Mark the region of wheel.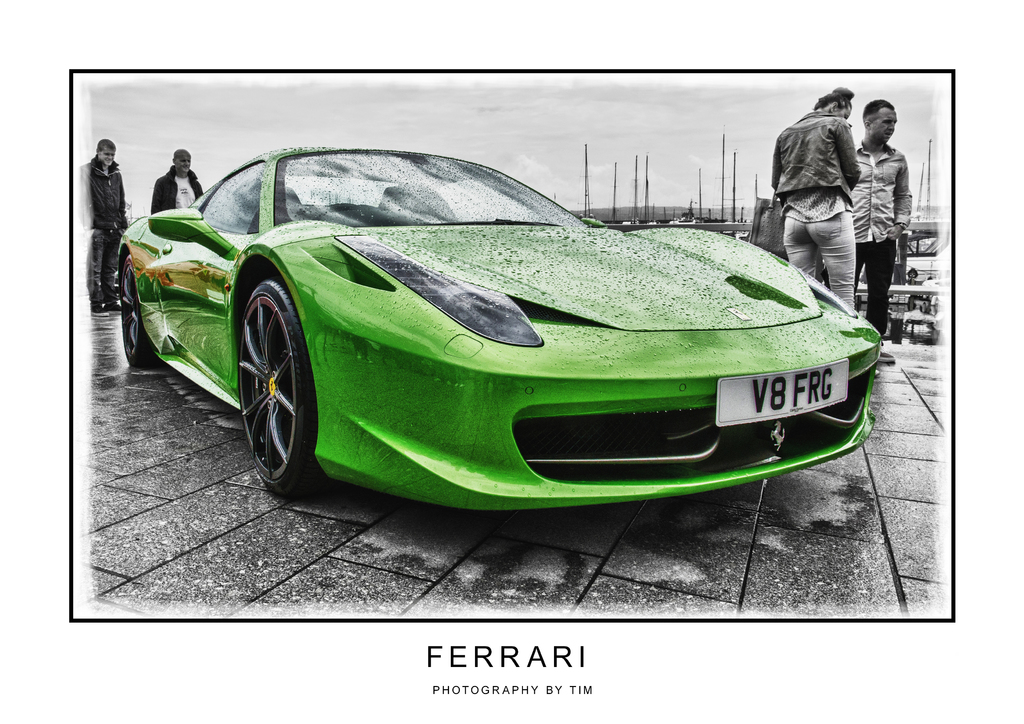
Region: 224/250/307/499.
